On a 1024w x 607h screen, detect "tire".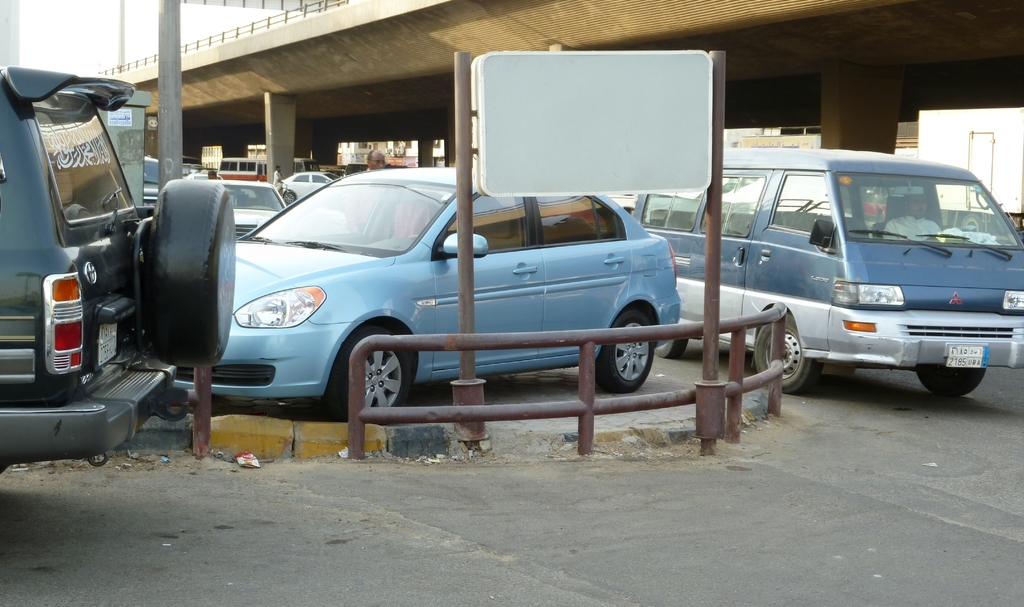
box(142, 180, 235, 366).
